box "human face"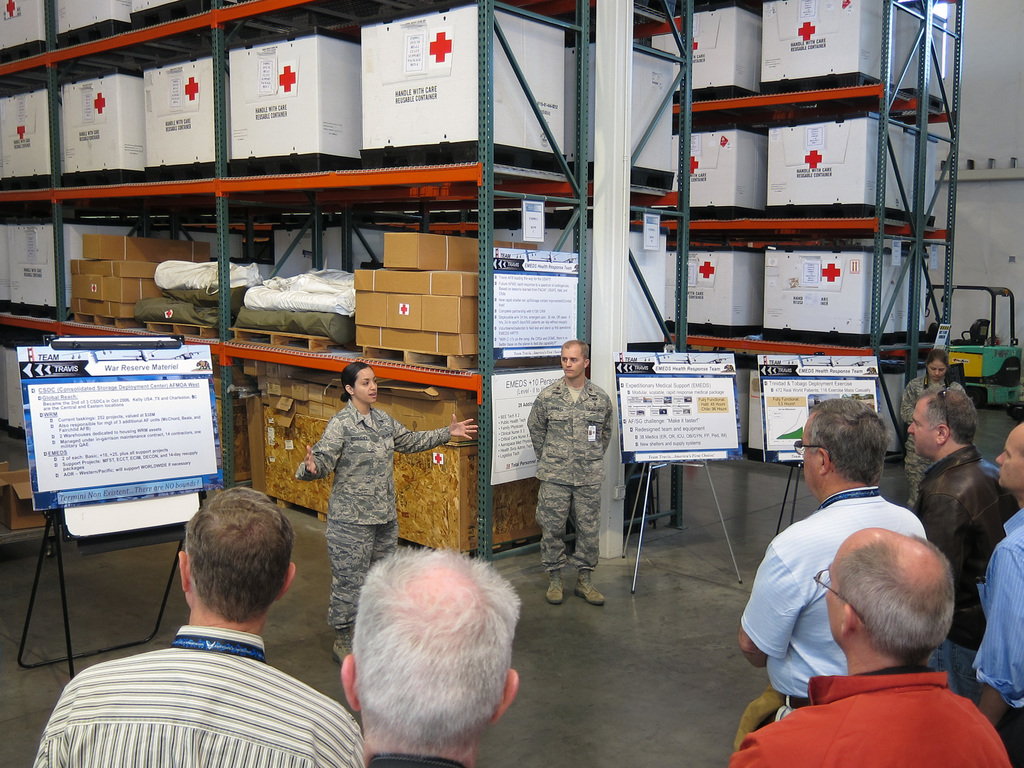
crop(352, 369, 378, 403)
